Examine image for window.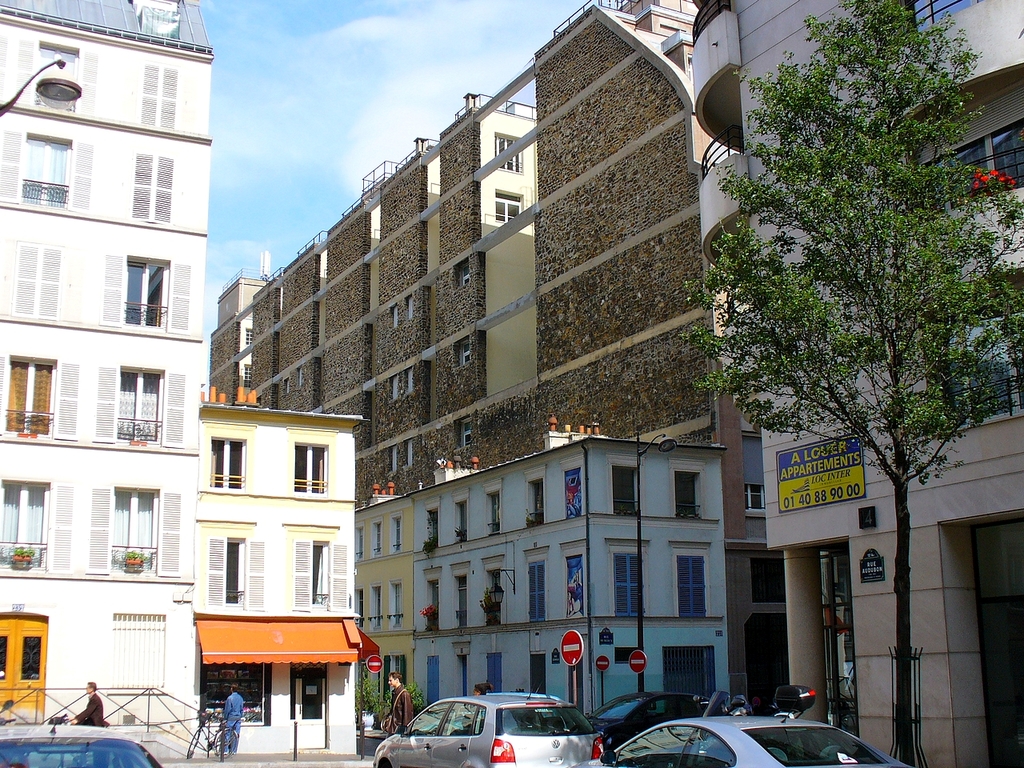
Examination result: (left=206, top=533, right=263, bottom=610).
